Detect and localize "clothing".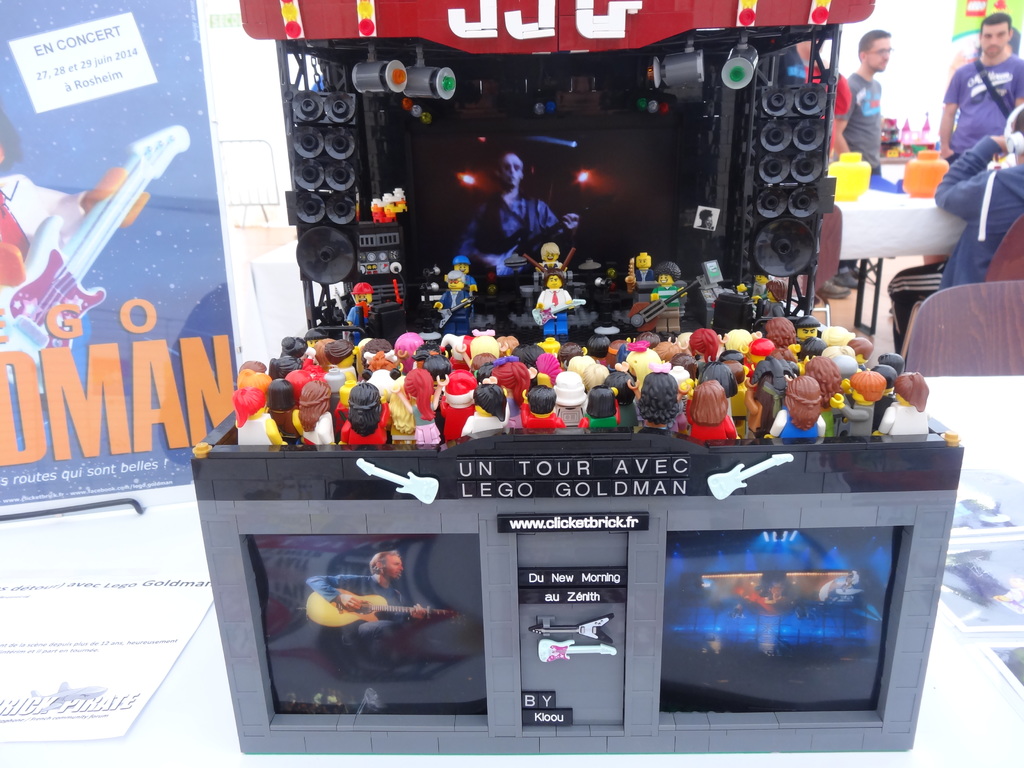
Localized at select_region(576, 399, 621, 427).
